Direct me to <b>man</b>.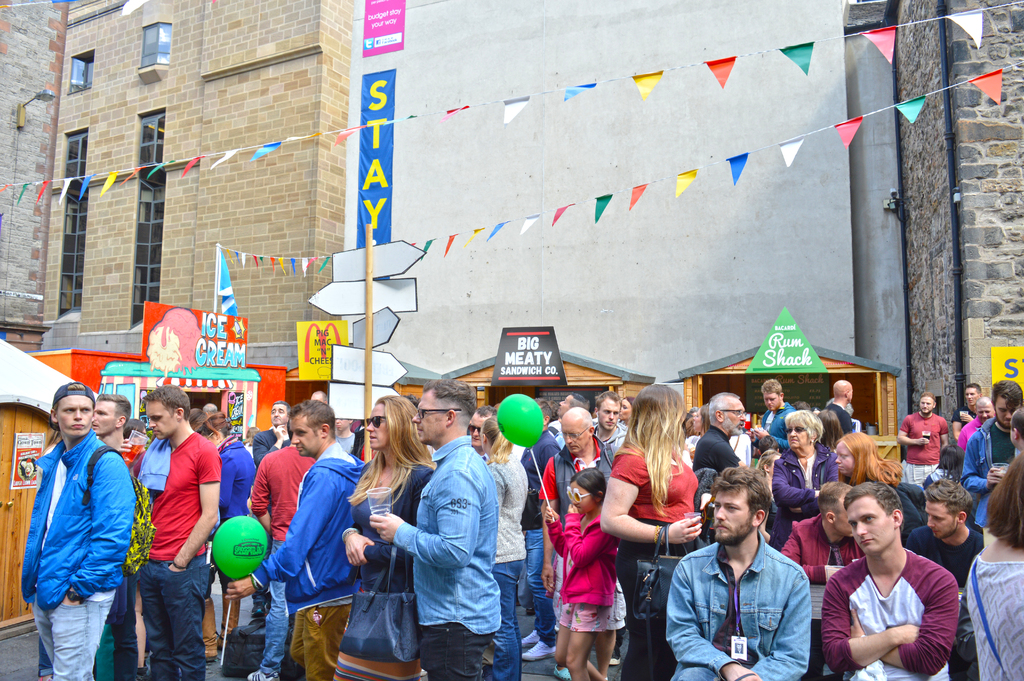
Direction: [588,390,629,464].
